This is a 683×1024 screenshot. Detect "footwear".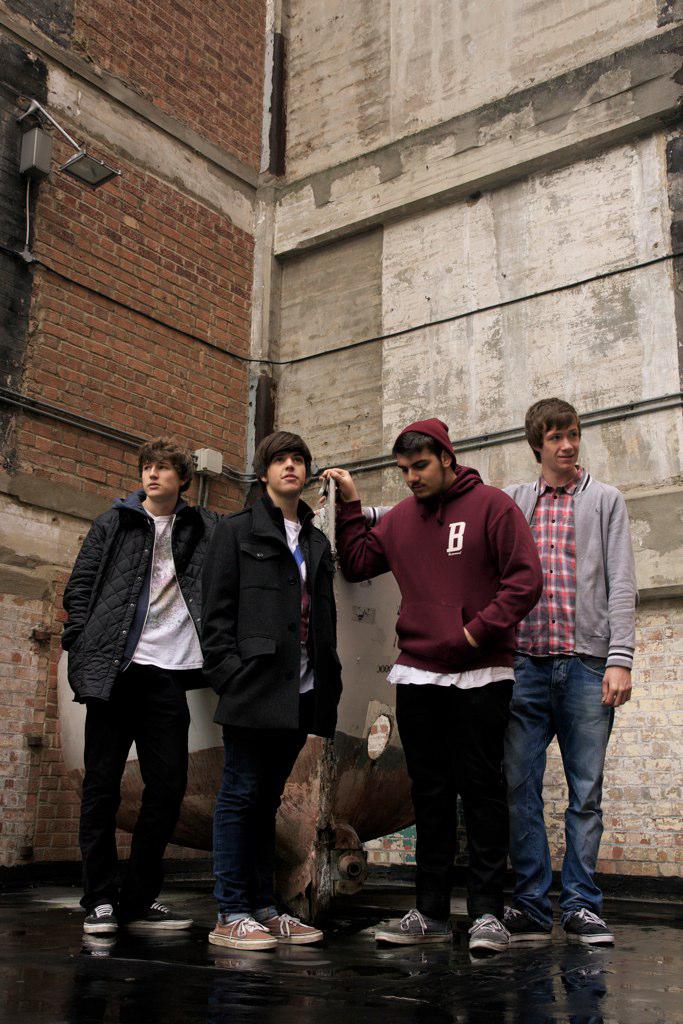
bbox=(80, 904, 116, 936).
